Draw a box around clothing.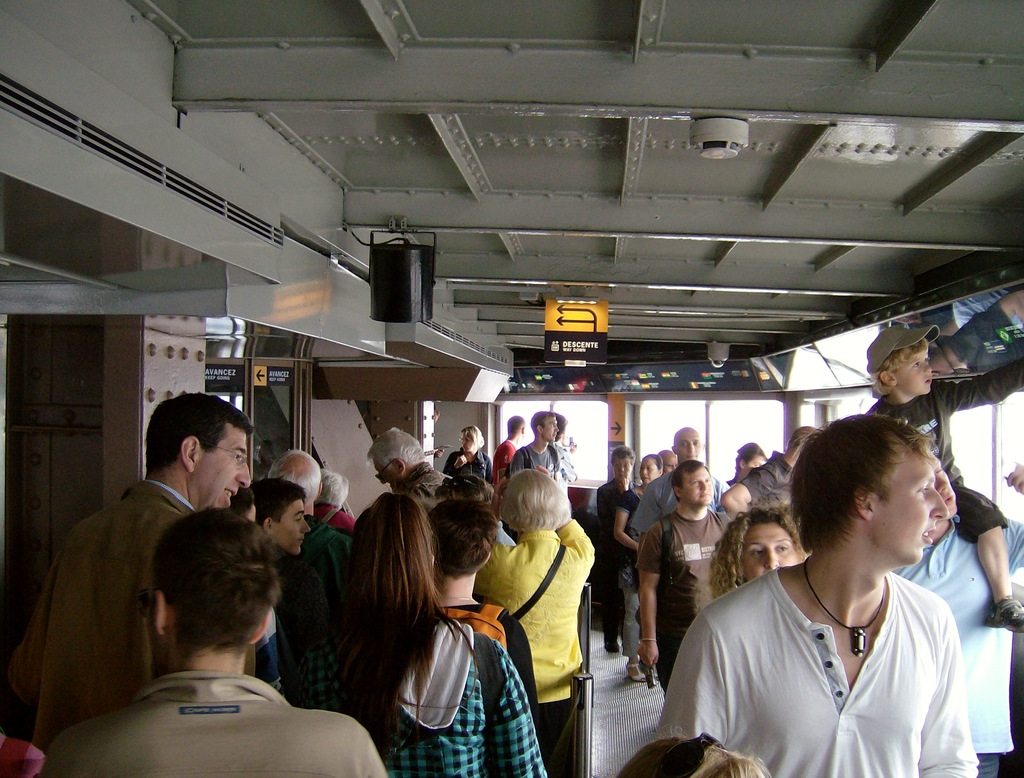
<region>67, 662, 378, 777</region>.
